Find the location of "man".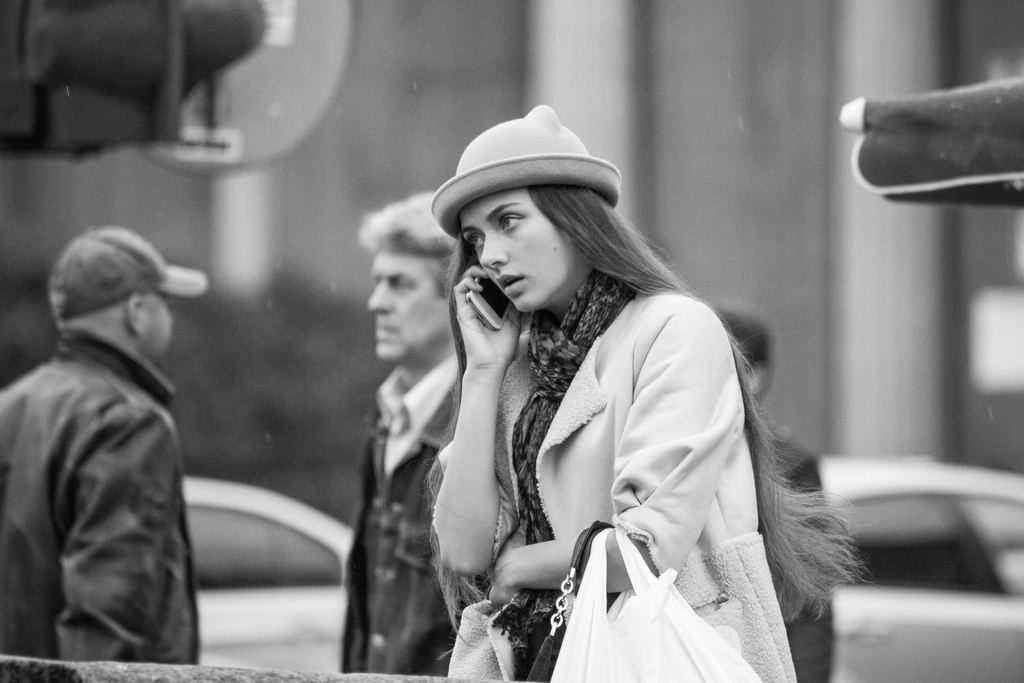
Location: {"left": 343, "top": 194, "right": 488, "bottom": 673}.
